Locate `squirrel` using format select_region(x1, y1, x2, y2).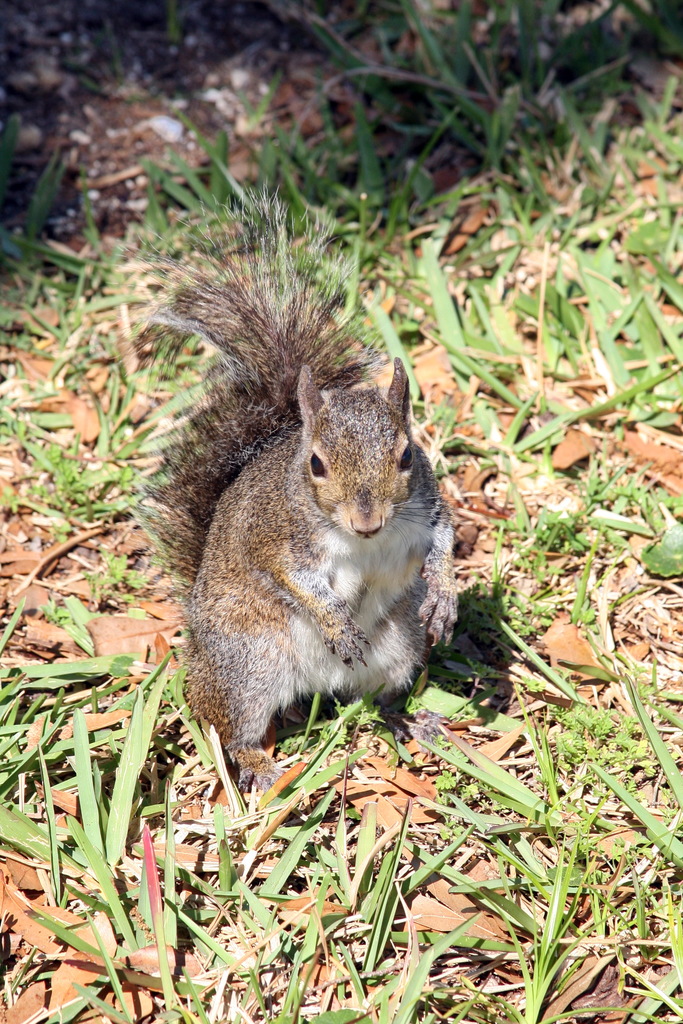
select_region(147, 173, 447, 783).
